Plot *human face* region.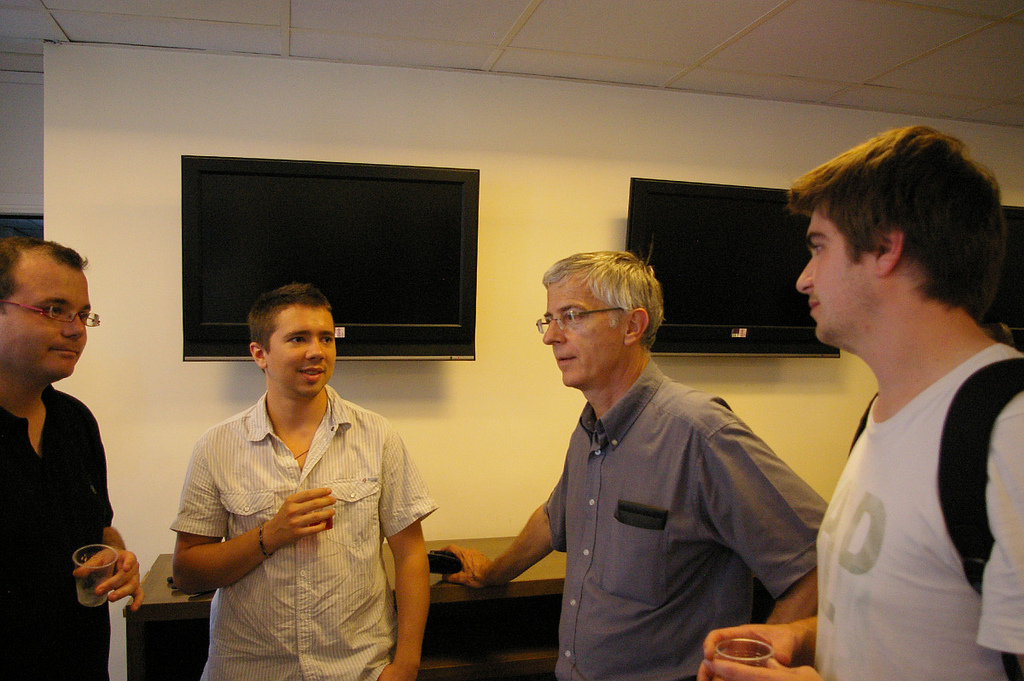
Plotted at [x1=795, y1=202, x2=880, y2=348].
